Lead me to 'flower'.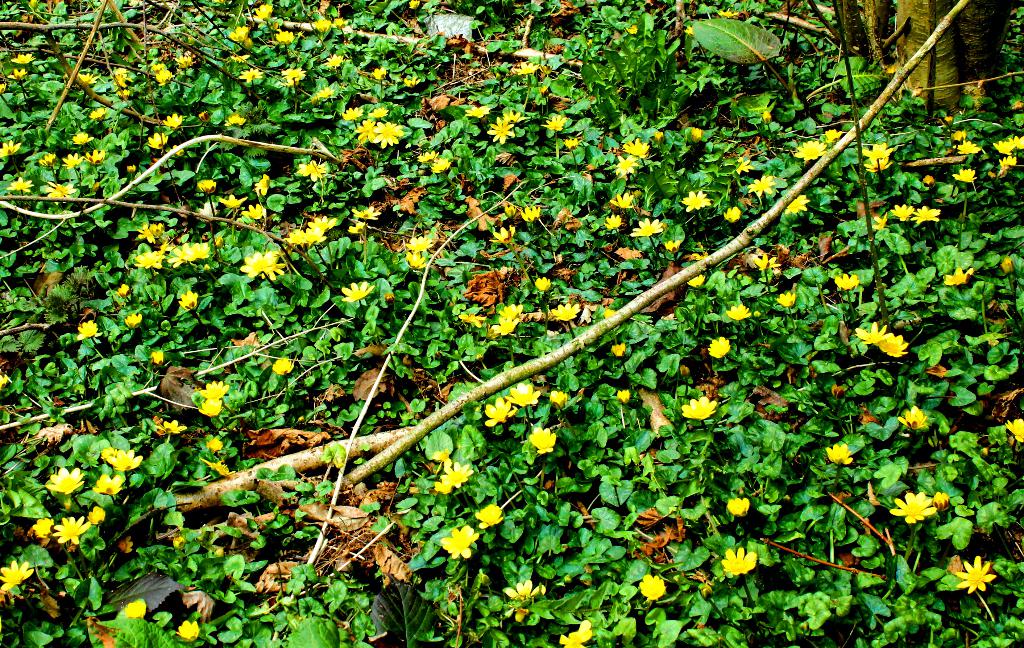
Lead to box(716, 8, 742, 19).
